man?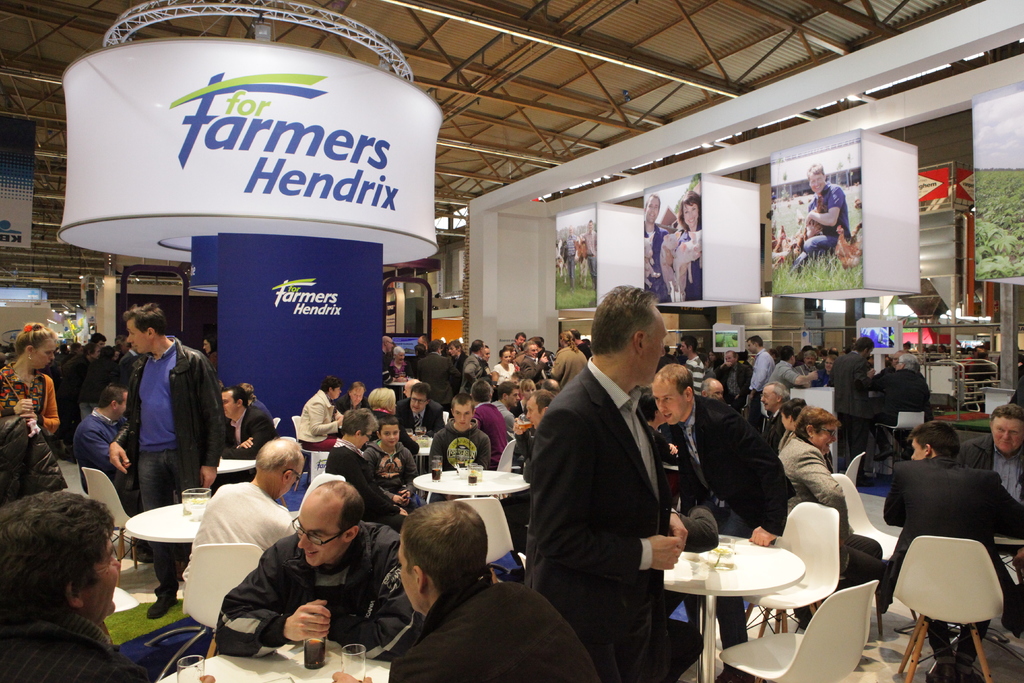
[left=785, top=160, right=852, bottom=283]
